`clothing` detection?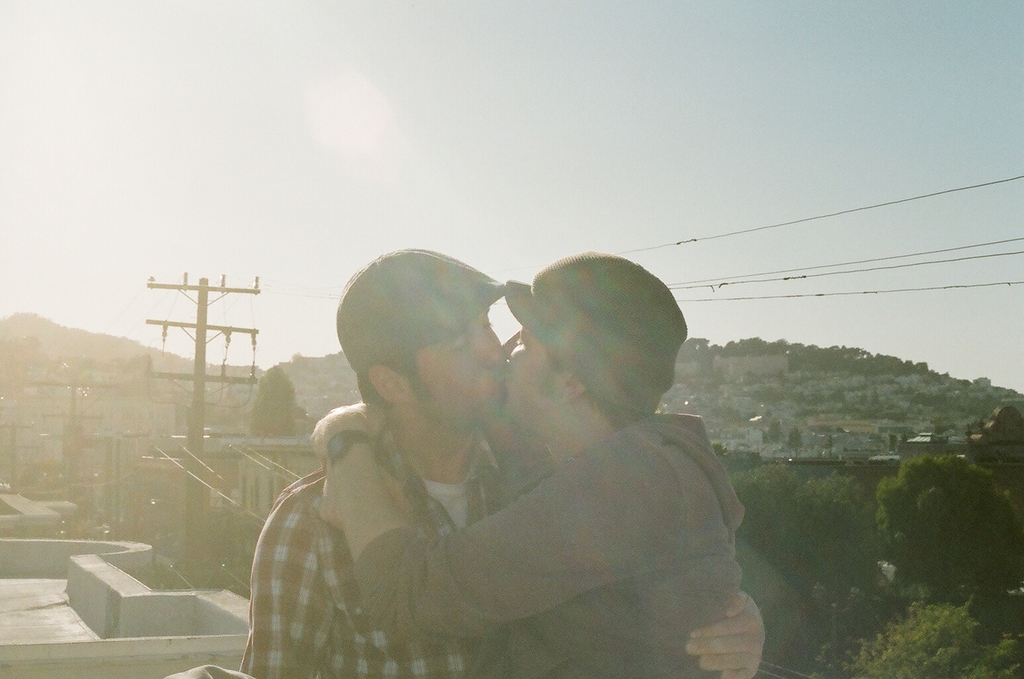
bbox=[349, 408, 751, 678]
